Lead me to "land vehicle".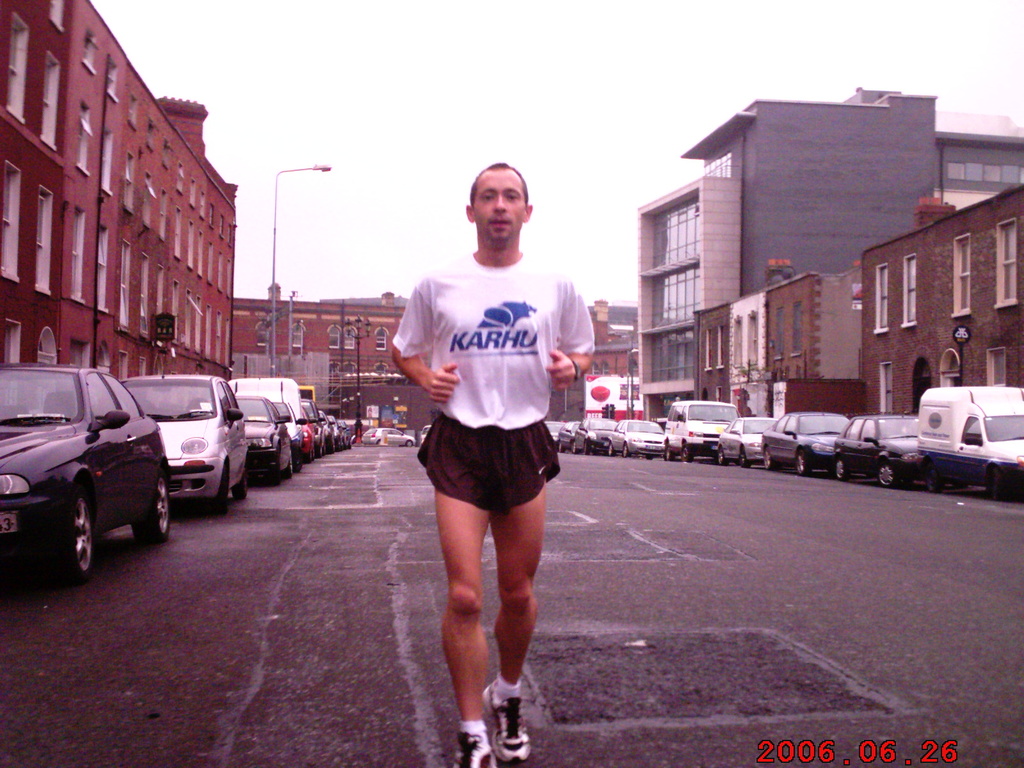
Lead to (13, 358, 179, 575).
